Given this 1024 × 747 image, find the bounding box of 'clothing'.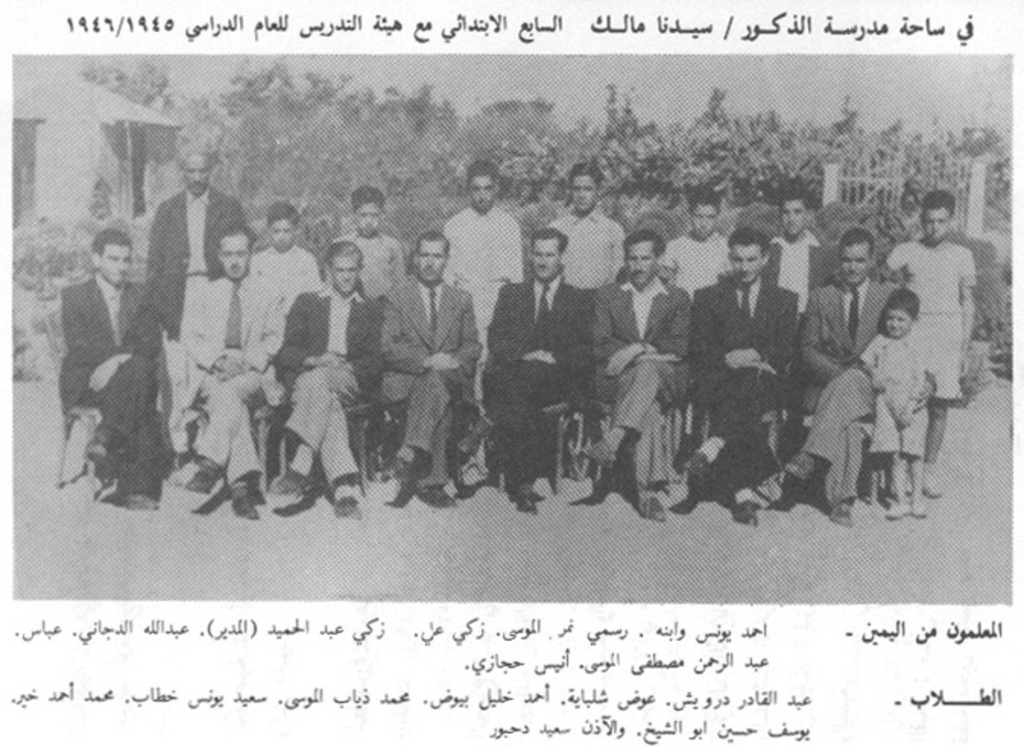
bbox=[448, 203, 539, 358].
